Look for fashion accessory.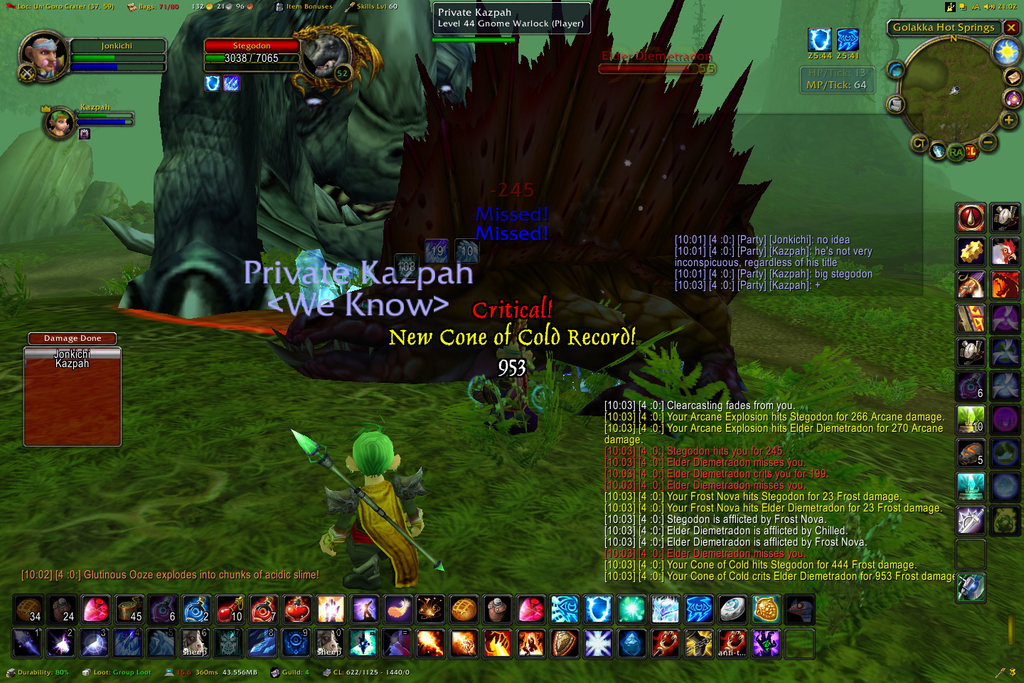
Found: region(343, 563, 383, 590).
